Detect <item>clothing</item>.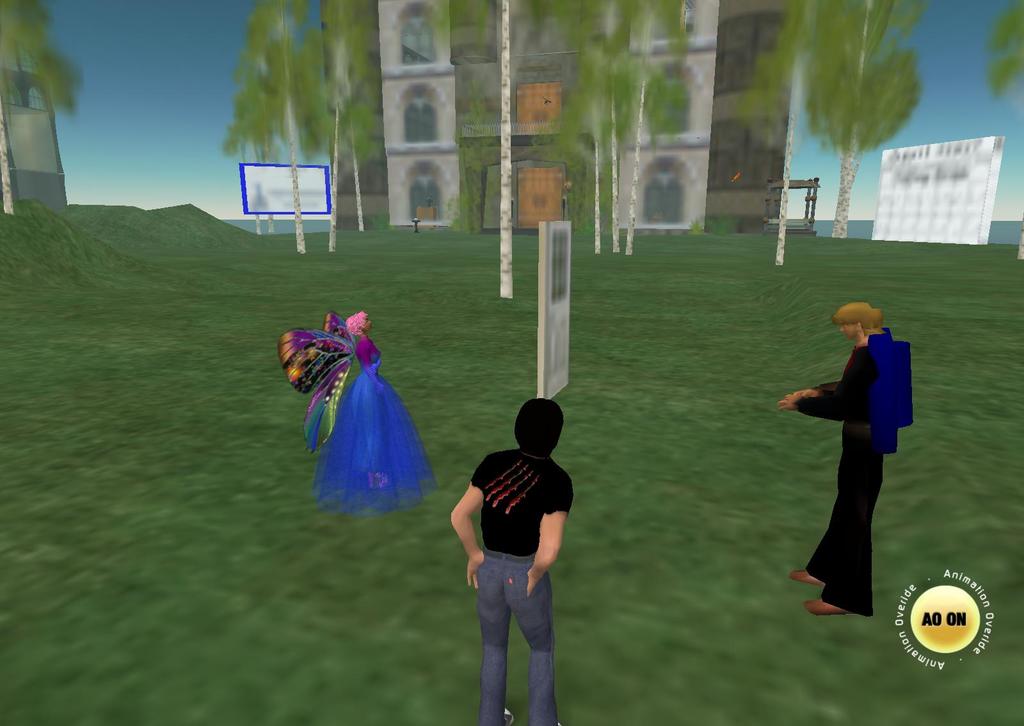
Detected at l=797, t=337, r=890, b=617.
